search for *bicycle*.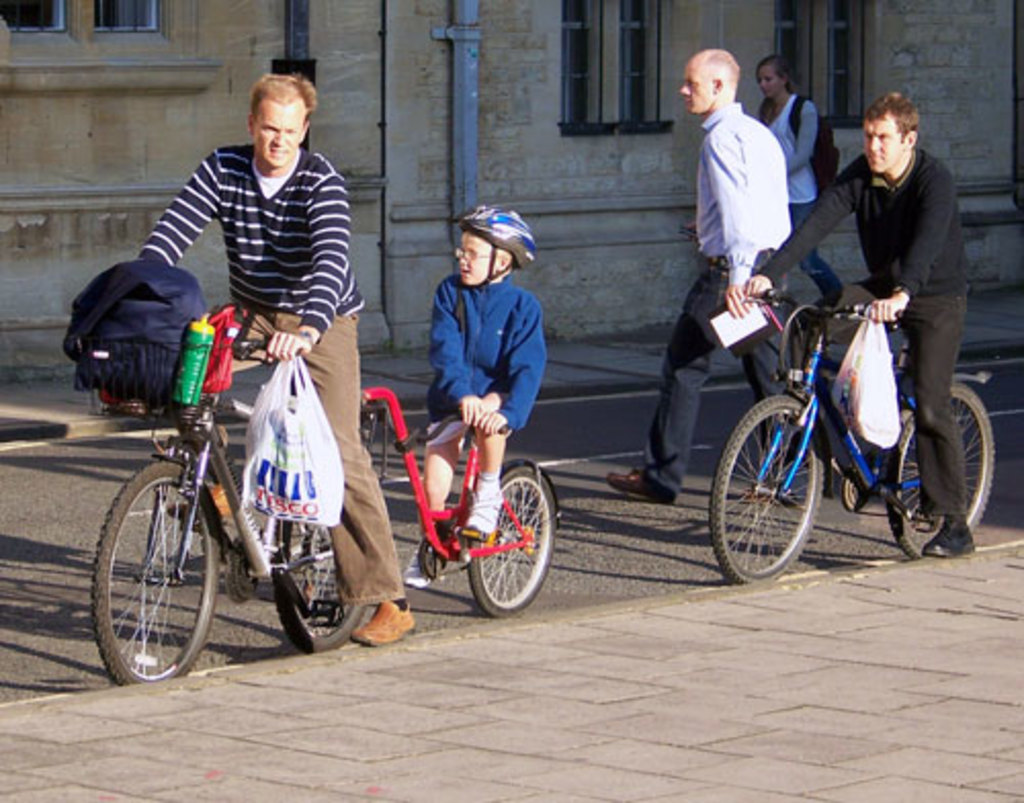
Found at x1=90 y1=311 x2=563 y2=682.
